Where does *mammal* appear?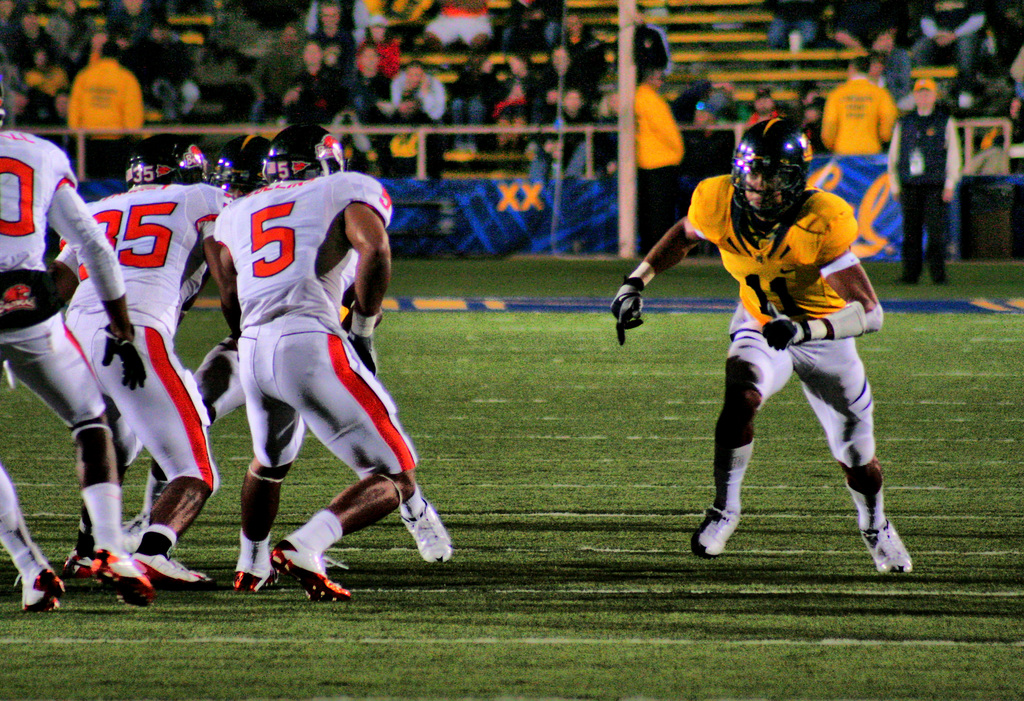
Appears at BBox(116, 135, 456, 561).
